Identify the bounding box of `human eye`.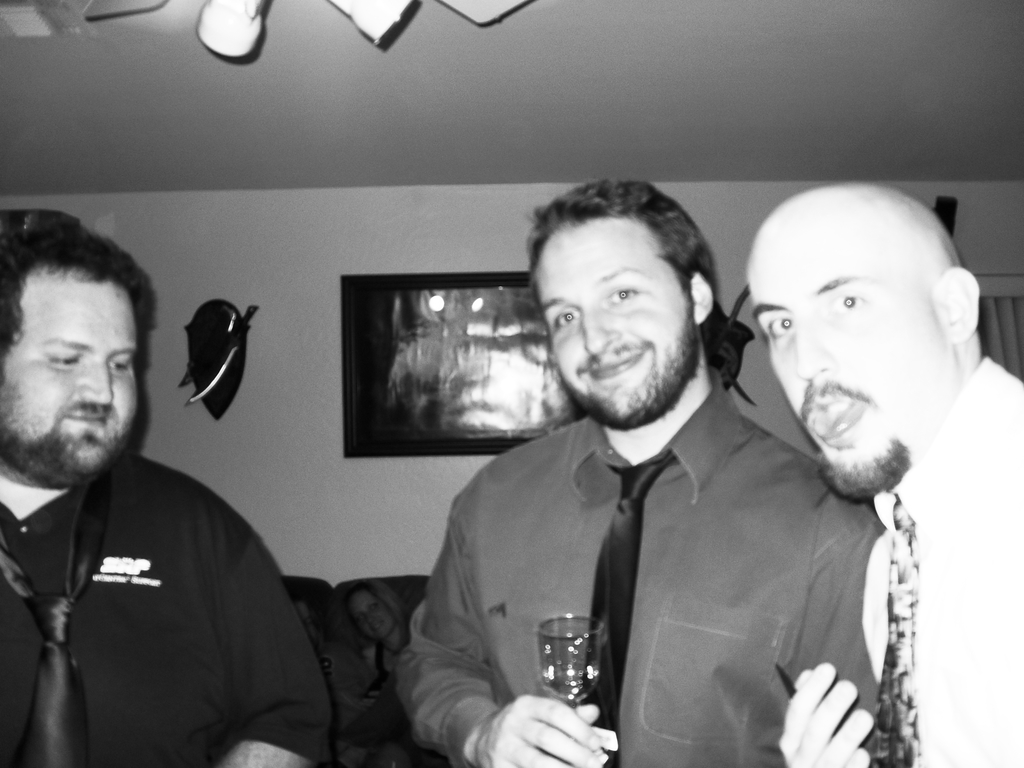
[40,346,80,366].
